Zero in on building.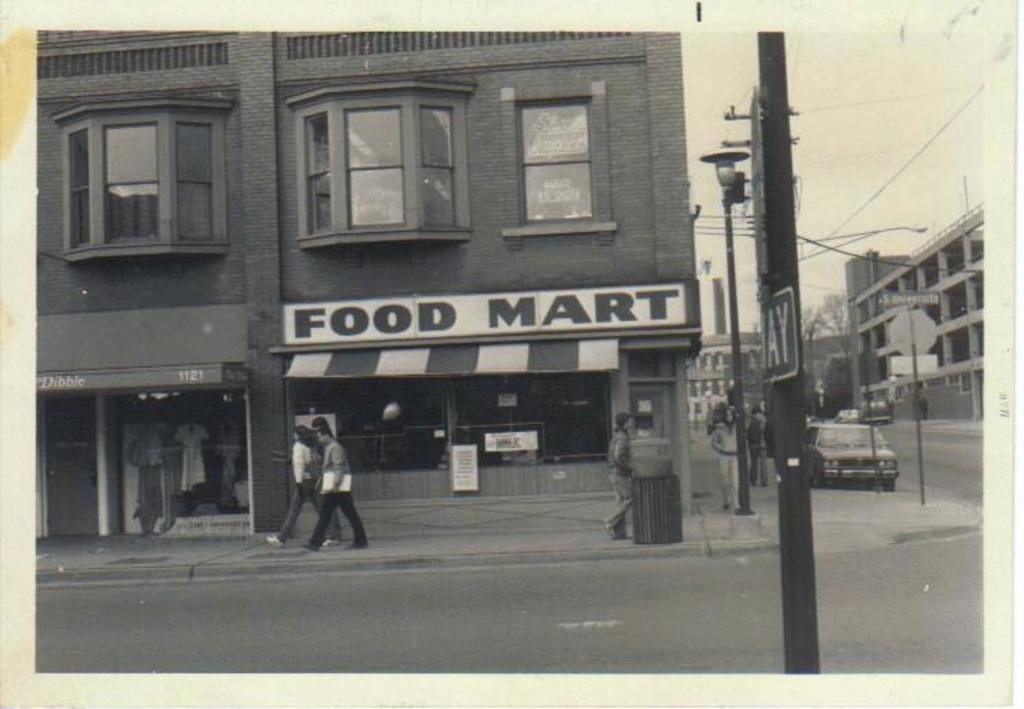
Zeroed in: (684, 329, 765, 421).
